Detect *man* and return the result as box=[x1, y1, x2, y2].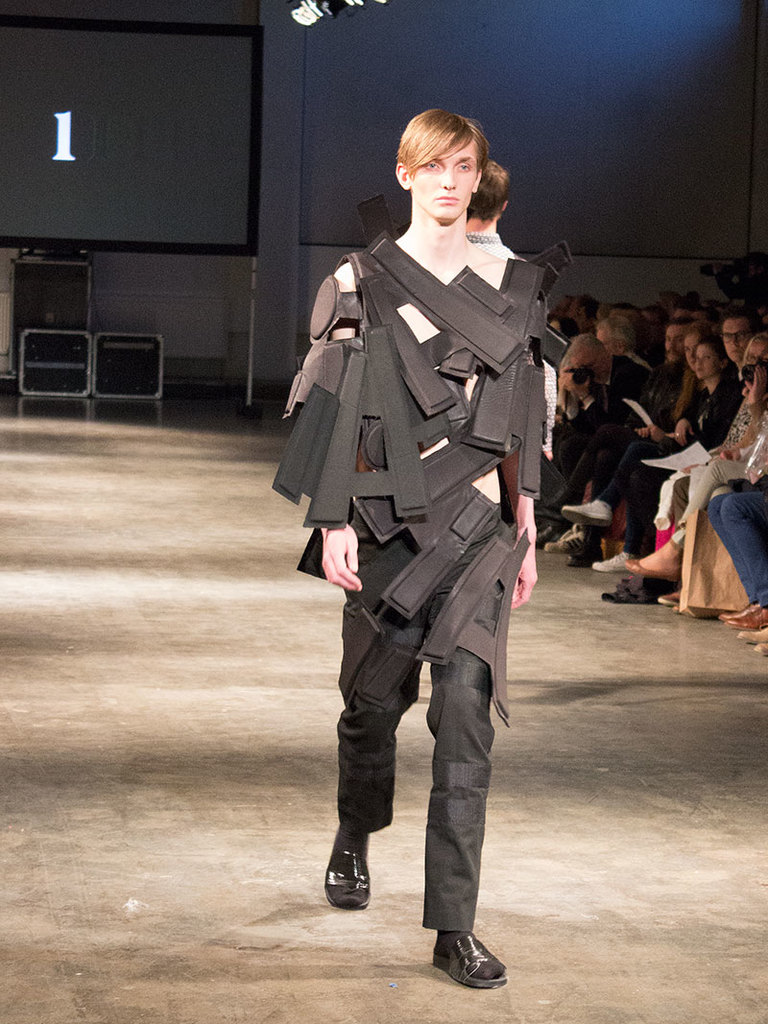
box=[598, 321, 648, 367].
